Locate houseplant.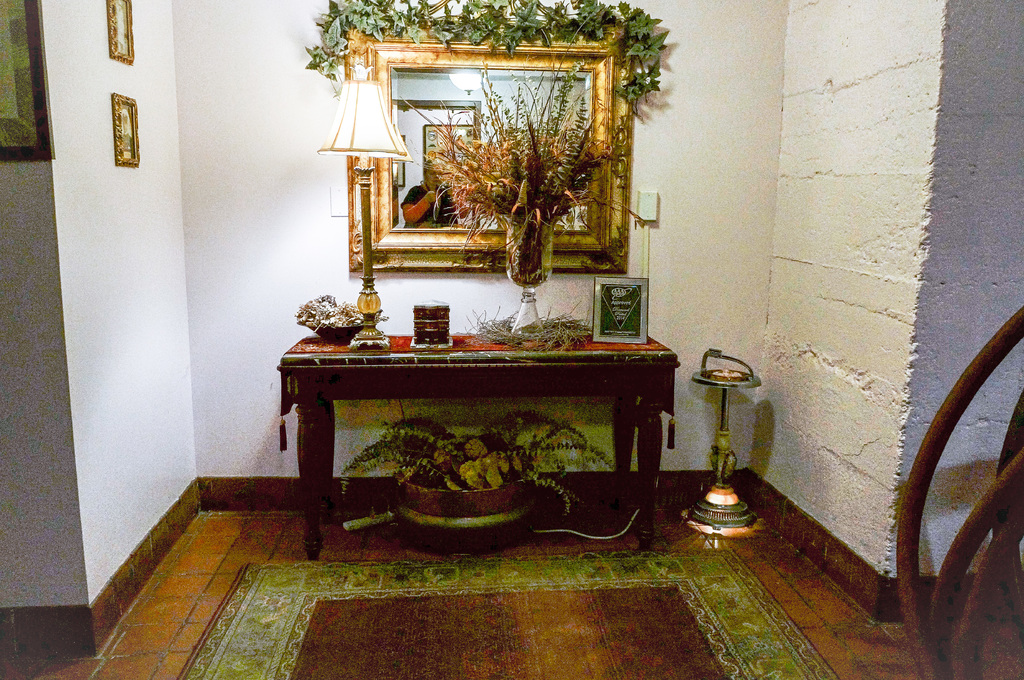
Bounding box: bbox=[399, 5, 609, 297].
